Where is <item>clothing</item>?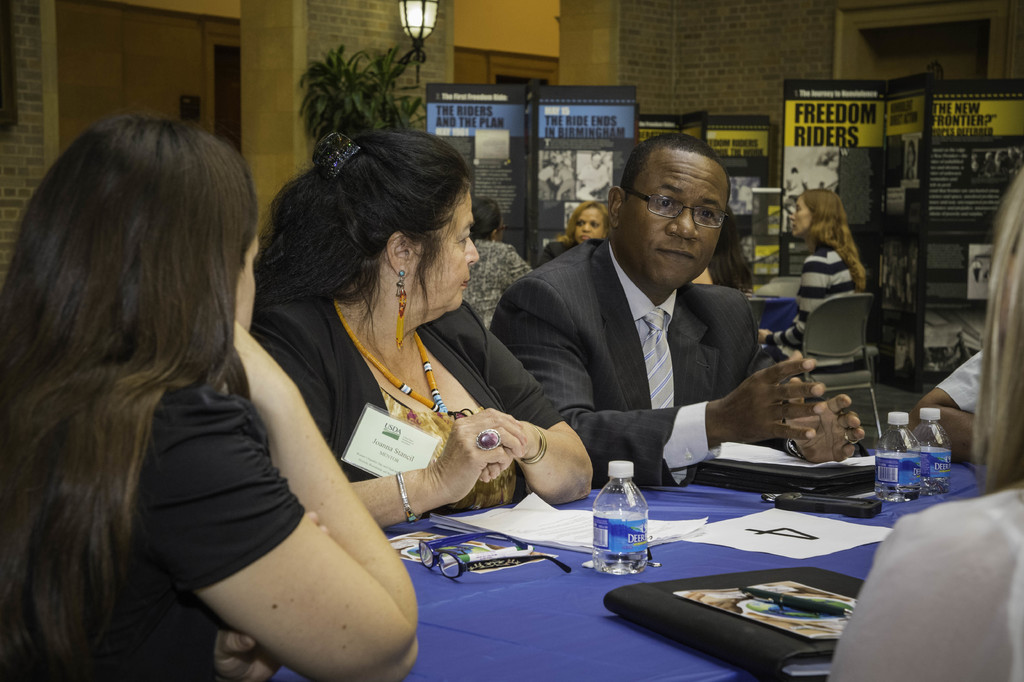
<region>254, 297, 552, 519</region>.
